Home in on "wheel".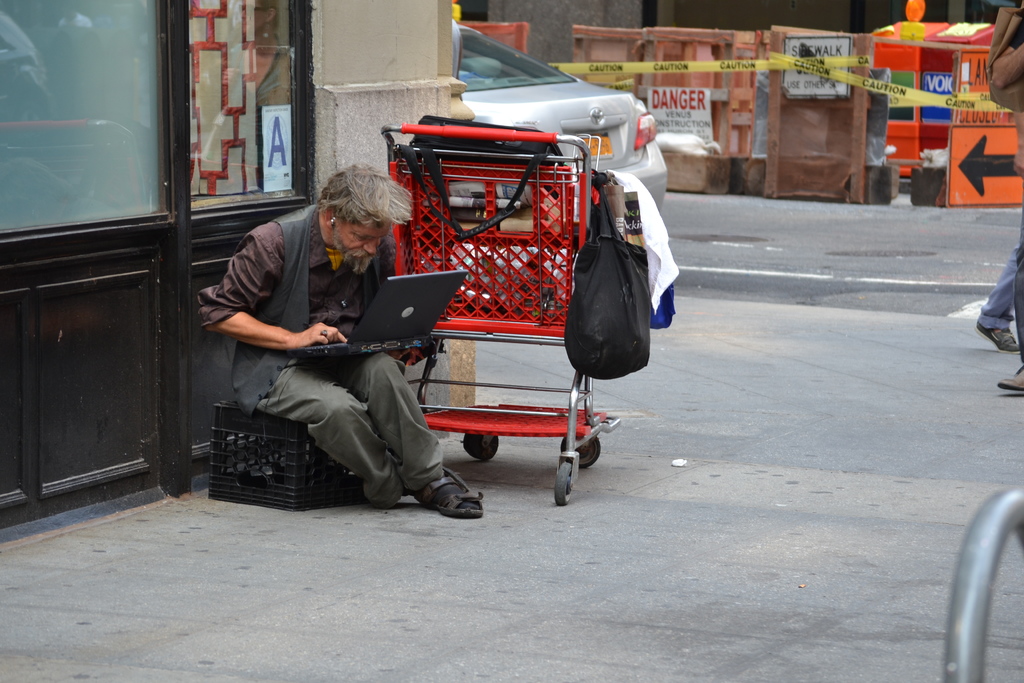
Homed in at pyautogui.locateOnScreen(561, 433, 602, 465).
